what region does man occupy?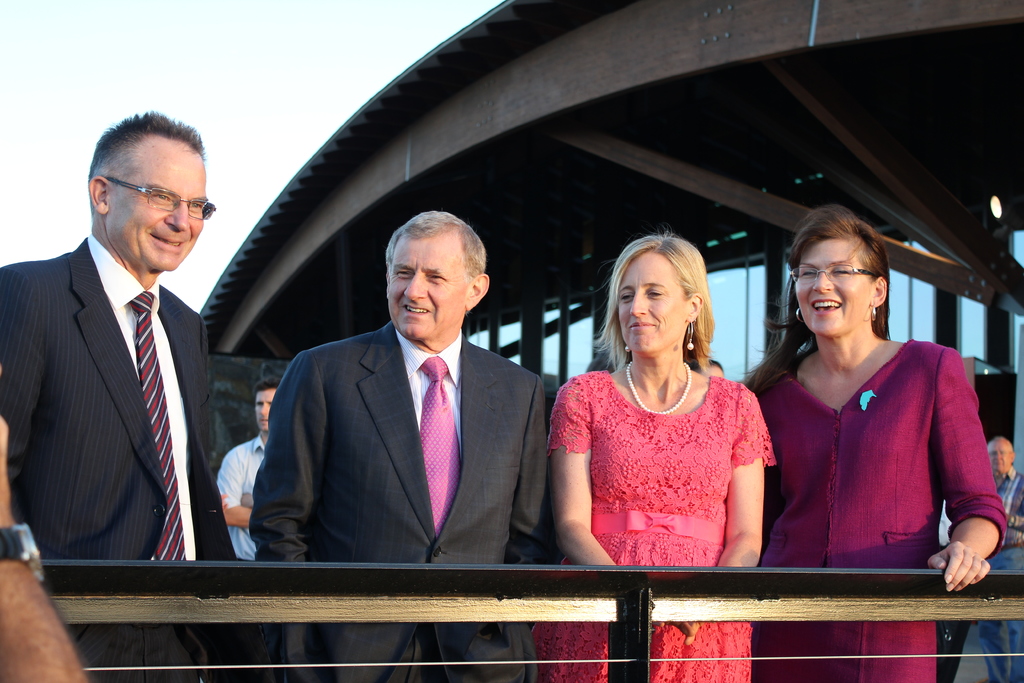
x1=238, y1=204, x2=552, y2=682.
